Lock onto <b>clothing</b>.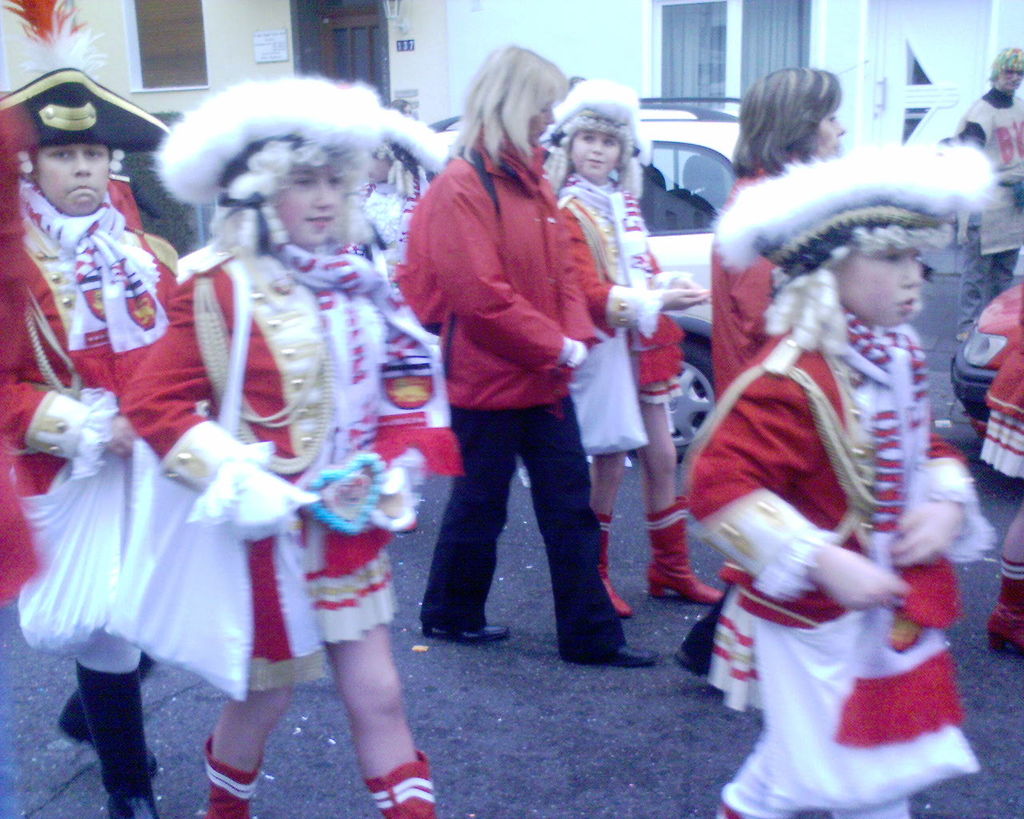
Locked: left=975, top=306, right=1023, bottom=478.
